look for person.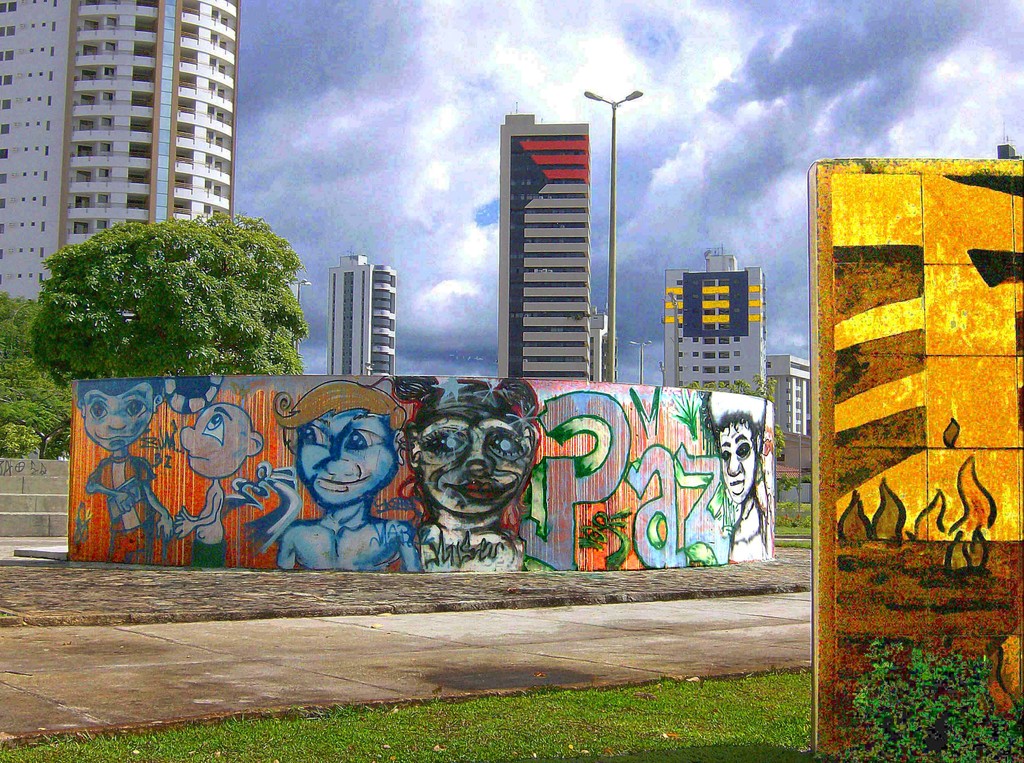
Found: [697, 390, 783, 561].
